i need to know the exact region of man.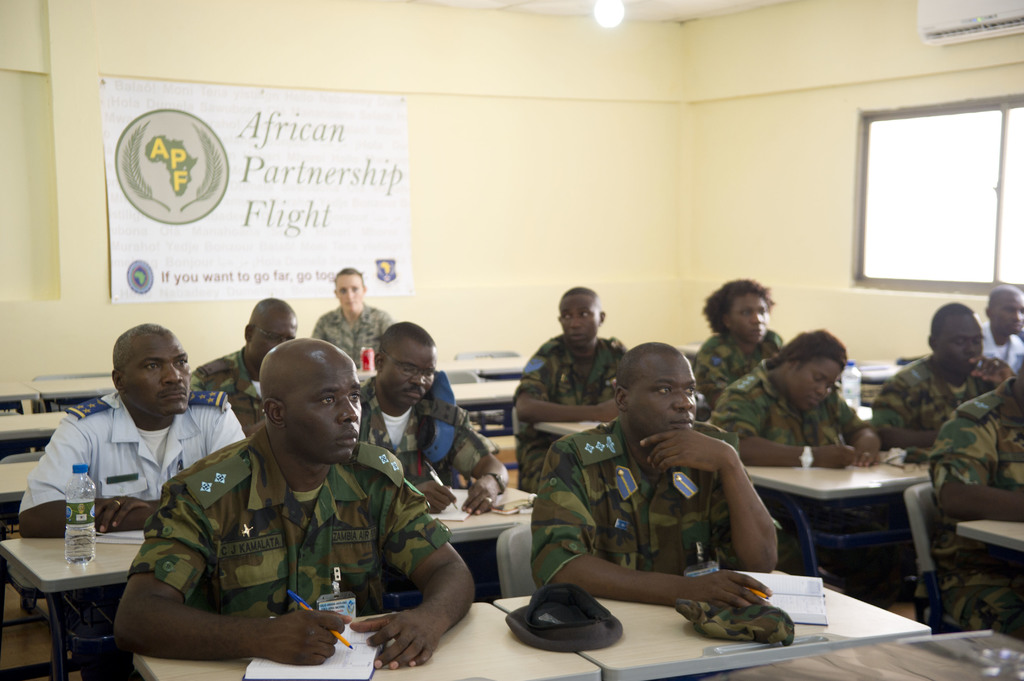
Region: 342/320/511/515.
